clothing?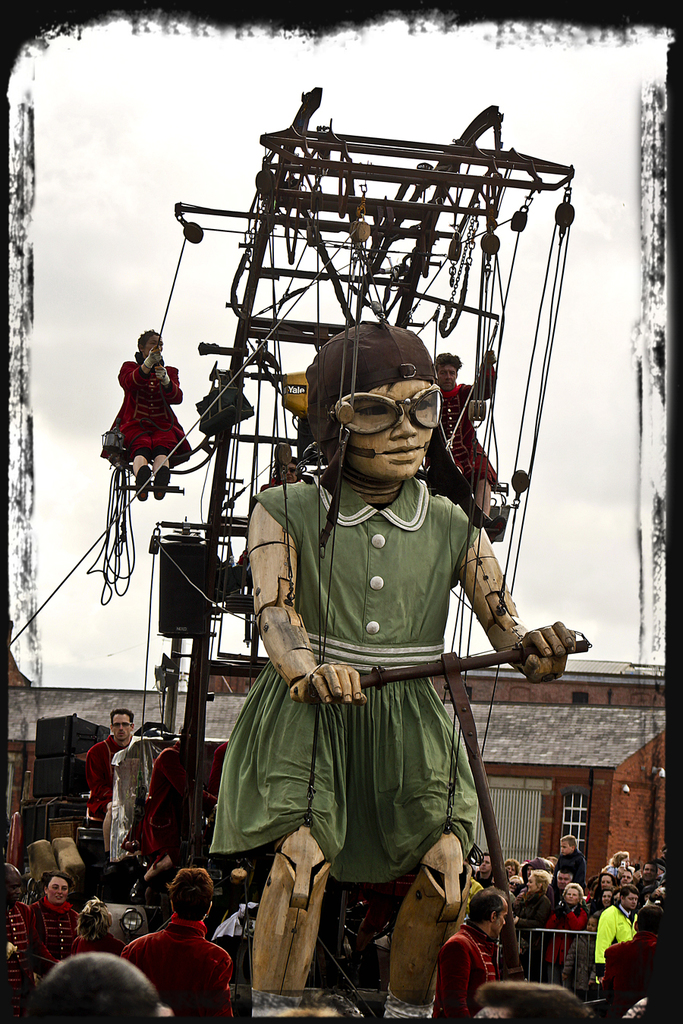
{"left": 430, "top": 373, "right": 495, "bottom": 521}
